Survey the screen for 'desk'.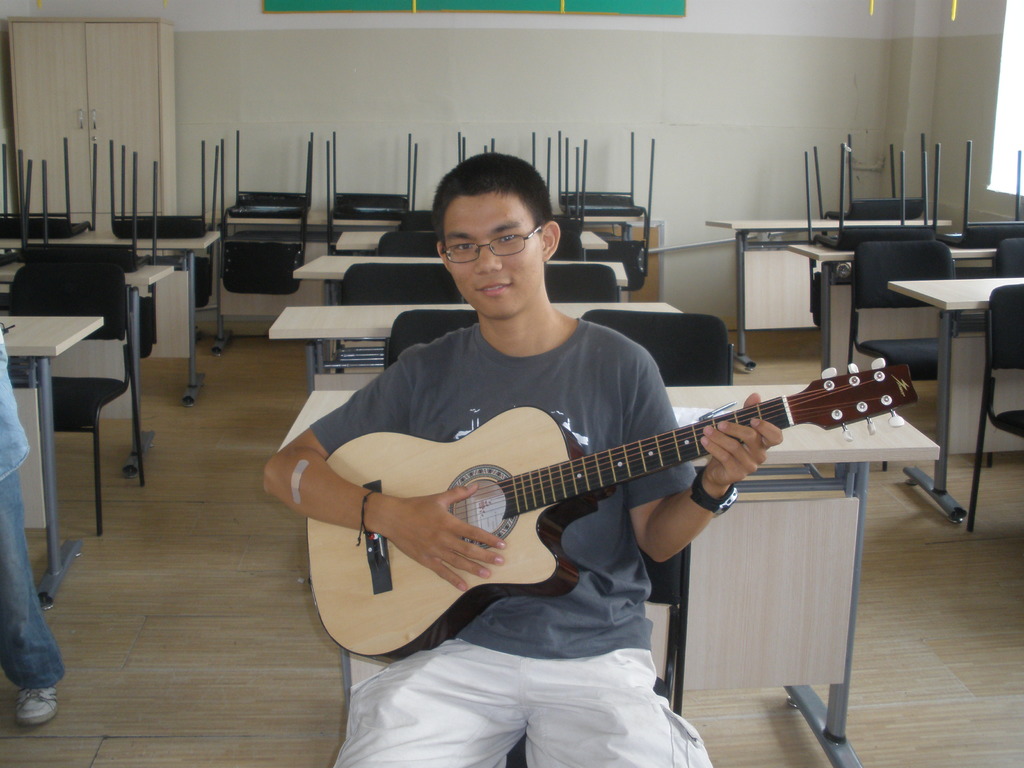
Survey found: <box>0,320,103,610</box>.
